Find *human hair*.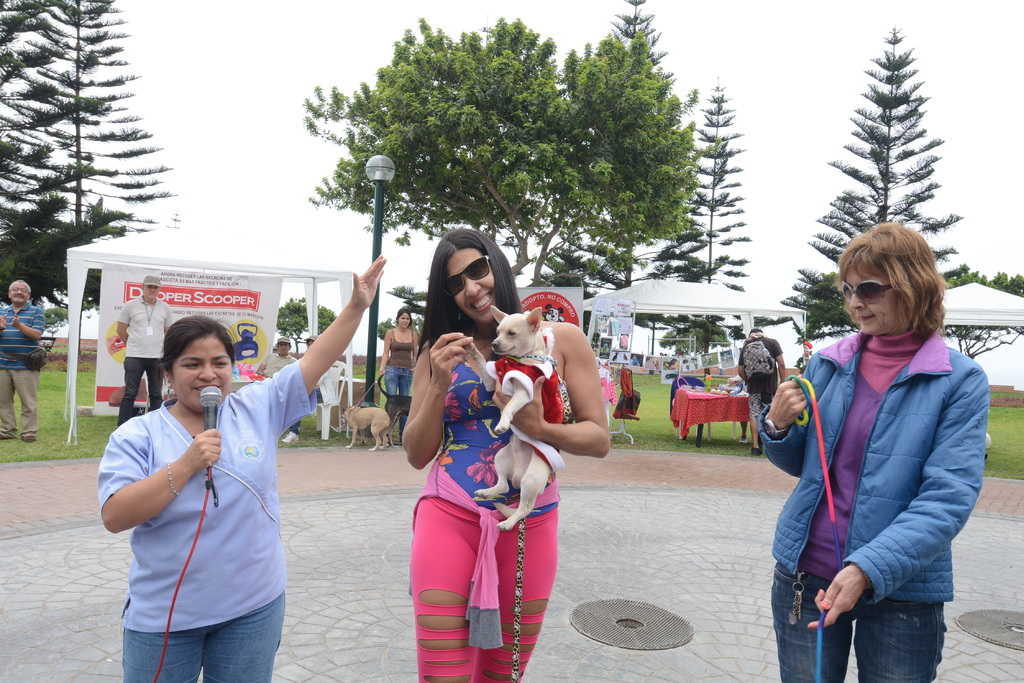
Rect(851, 223, 945, 341).
